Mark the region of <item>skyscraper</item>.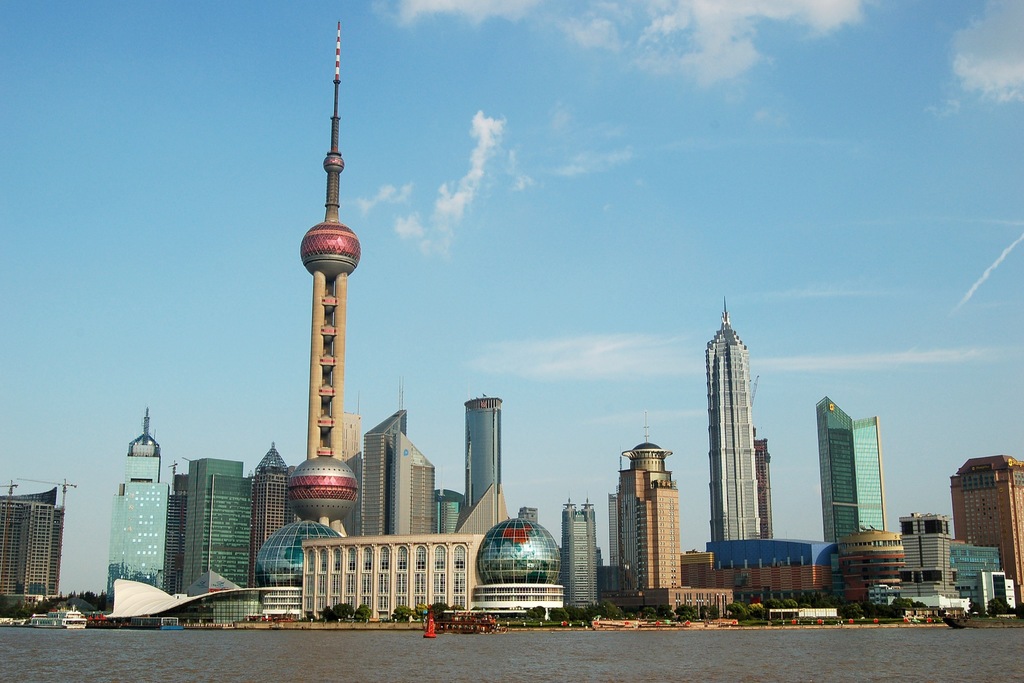
Region: <region>0, 474, 71, 597</region>.
